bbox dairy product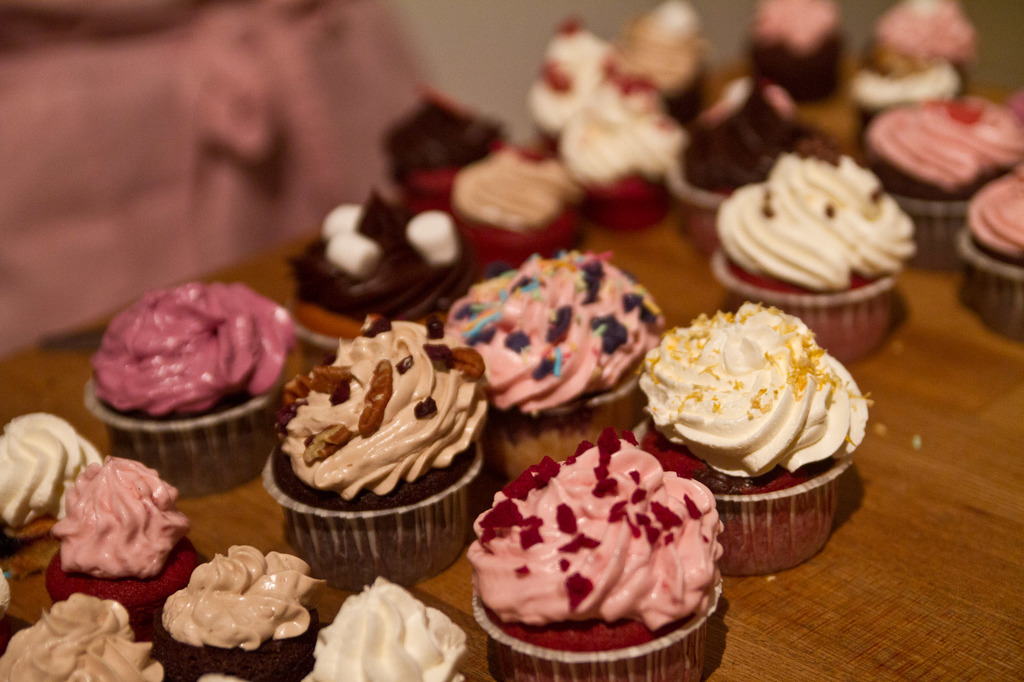
{"left": 283, "top": 182, "right": 469, "bottom": 336}
